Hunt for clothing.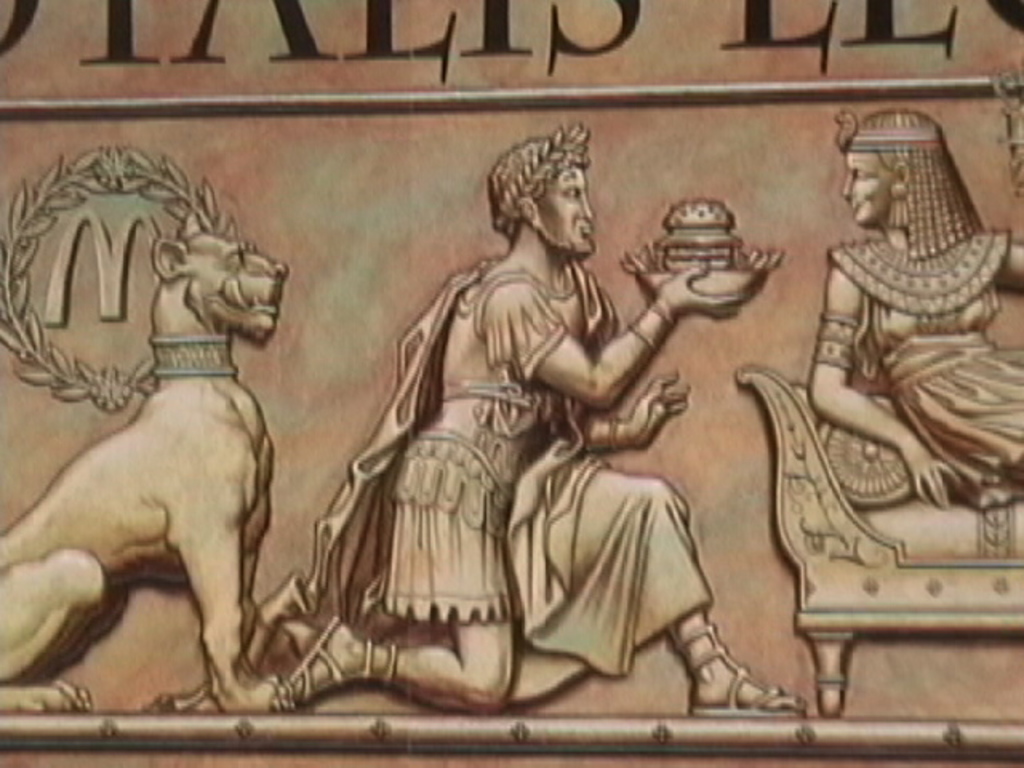
Hunted down at {"x1": 336, "y1": 205, "x2": 717, "y2": 691}.
